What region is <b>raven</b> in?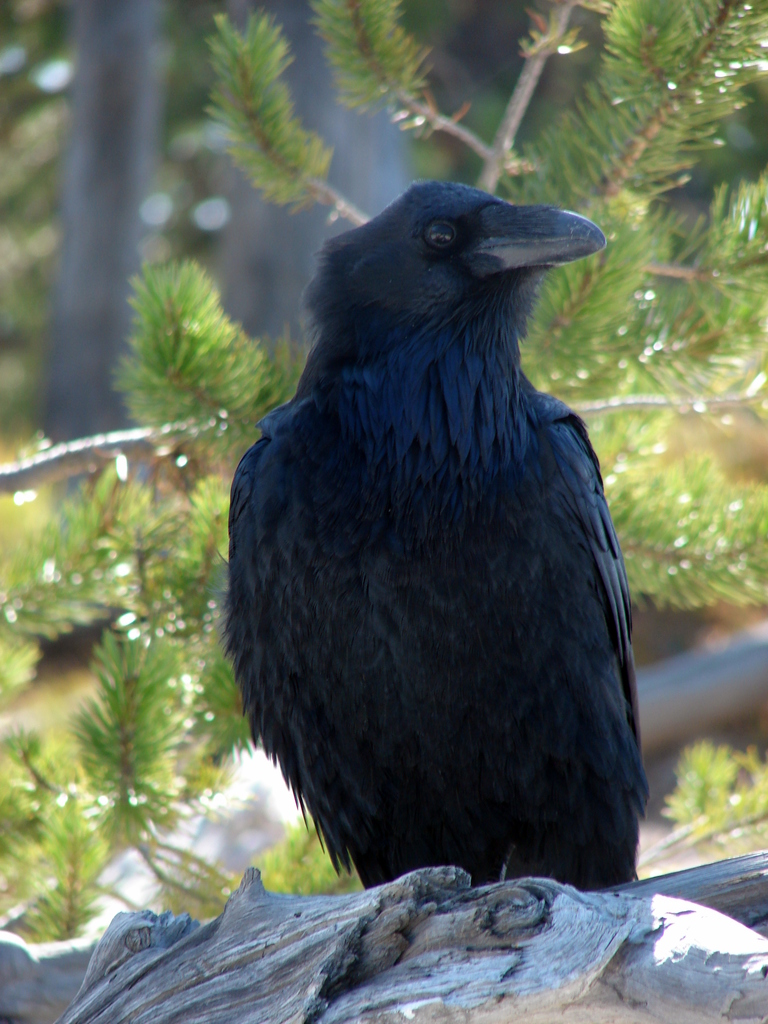
220 186 609 889.
